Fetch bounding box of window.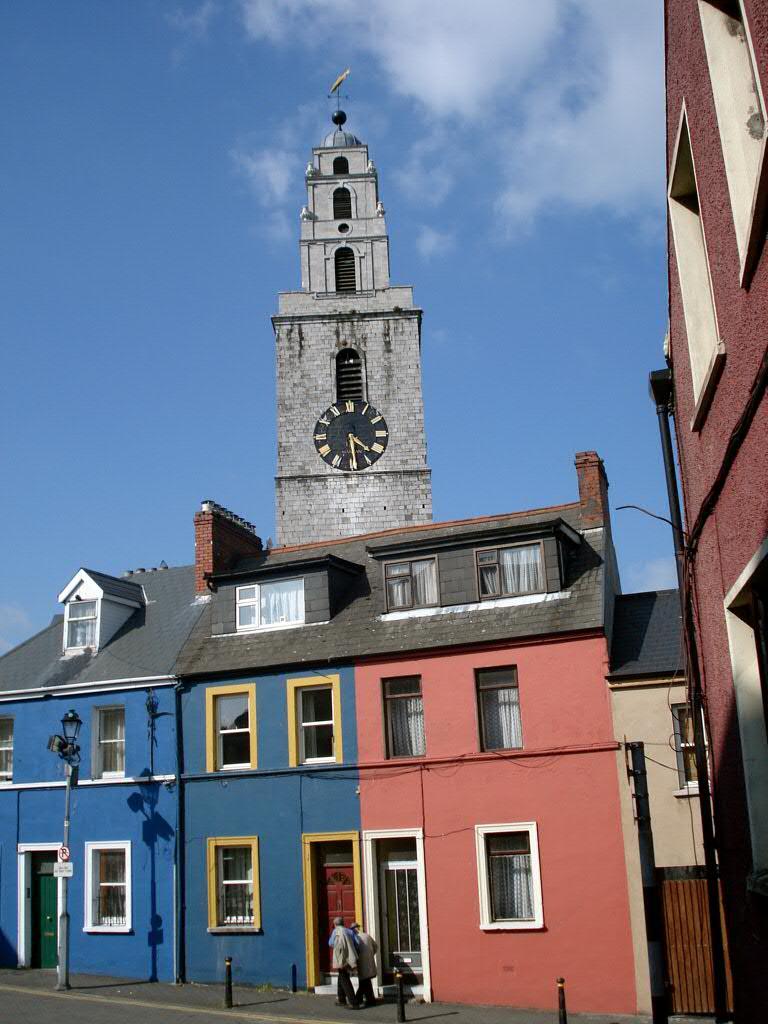
Bbox: left=213, top=845, right=250, bottom=924.
